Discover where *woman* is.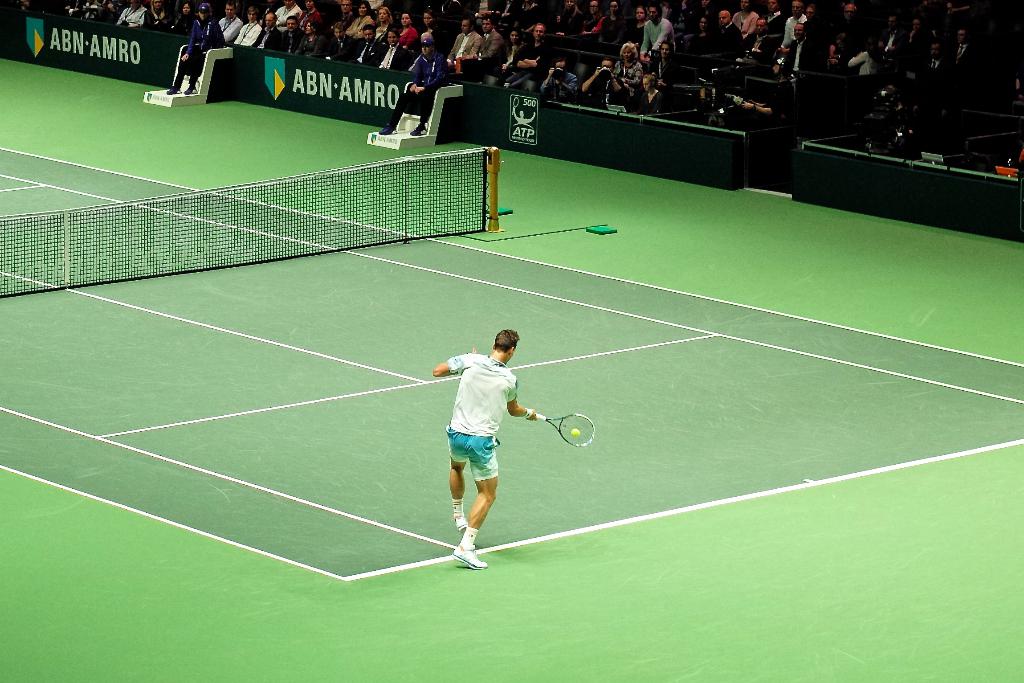
Discovered at {"x1": 611, "y1": 41, "x2": 643, "y2": 86}.
